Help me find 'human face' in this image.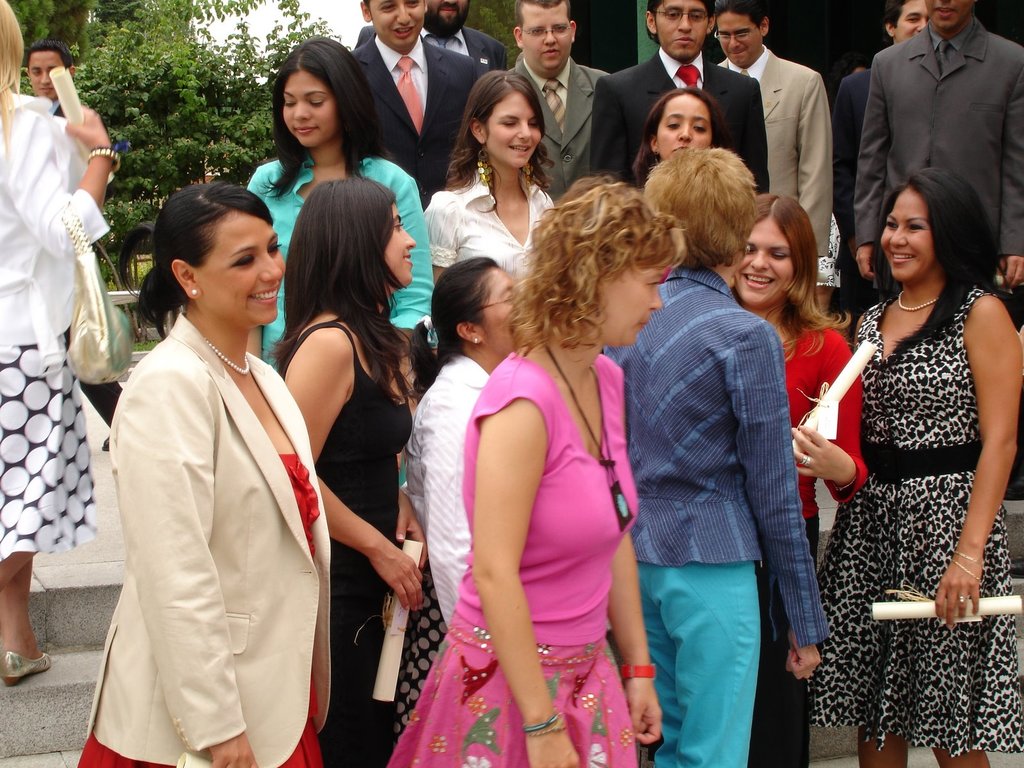
Found it: bbox=(28, 51, 62, 101).
